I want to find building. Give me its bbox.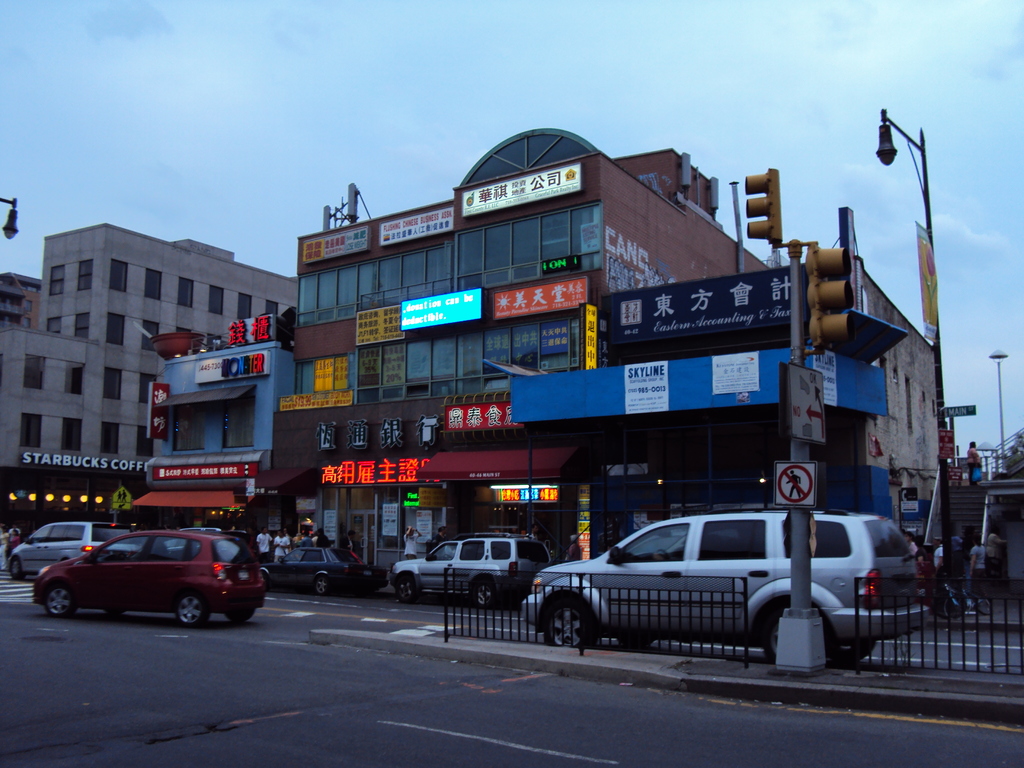
crop(512, 248, 945, 561).
